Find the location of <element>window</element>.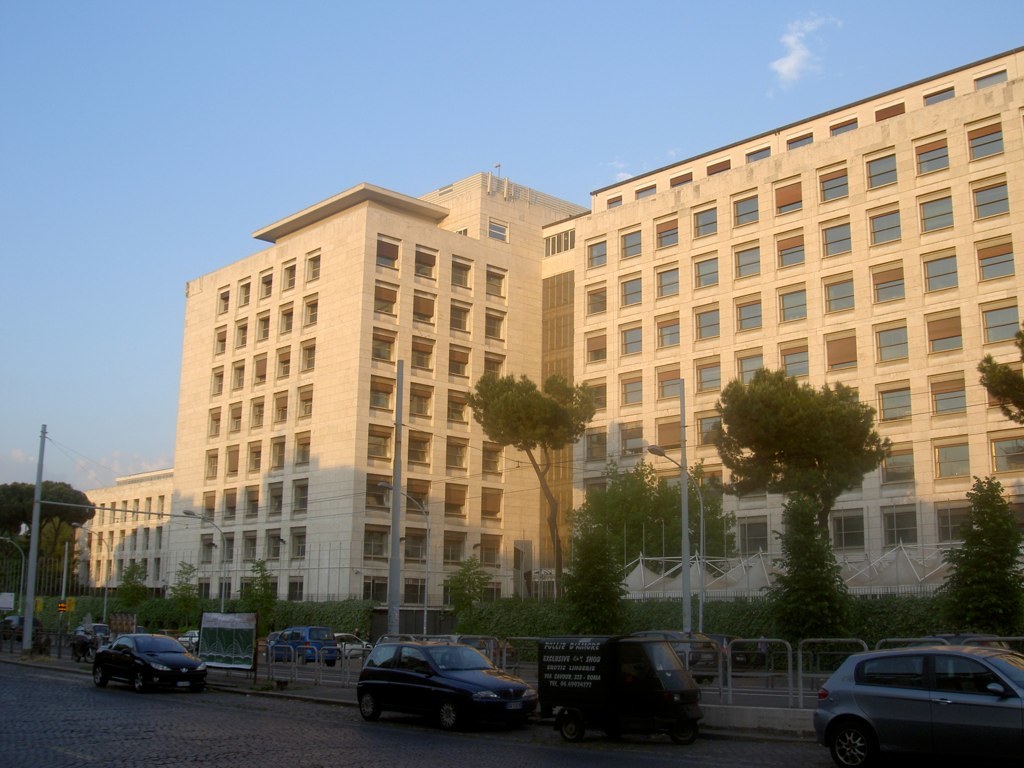
Location: 692:304:721:342.
